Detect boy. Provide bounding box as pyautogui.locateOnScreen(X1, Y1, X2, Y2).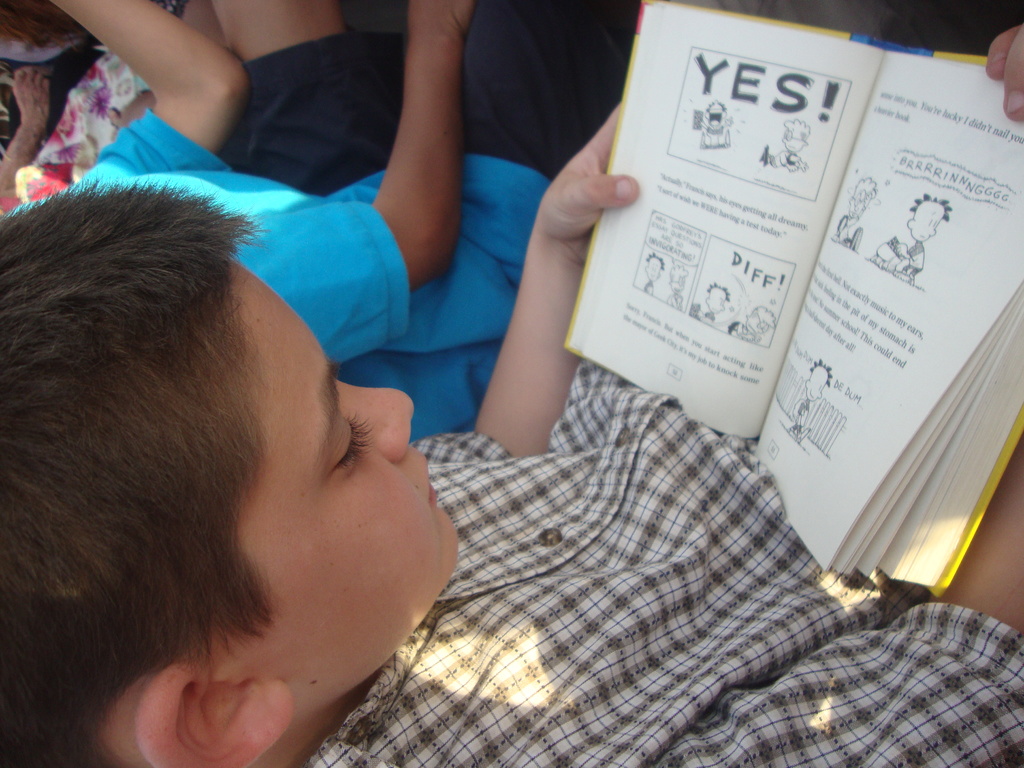
pyautogui.locateOnScreen(892, 193, 953, 287).
